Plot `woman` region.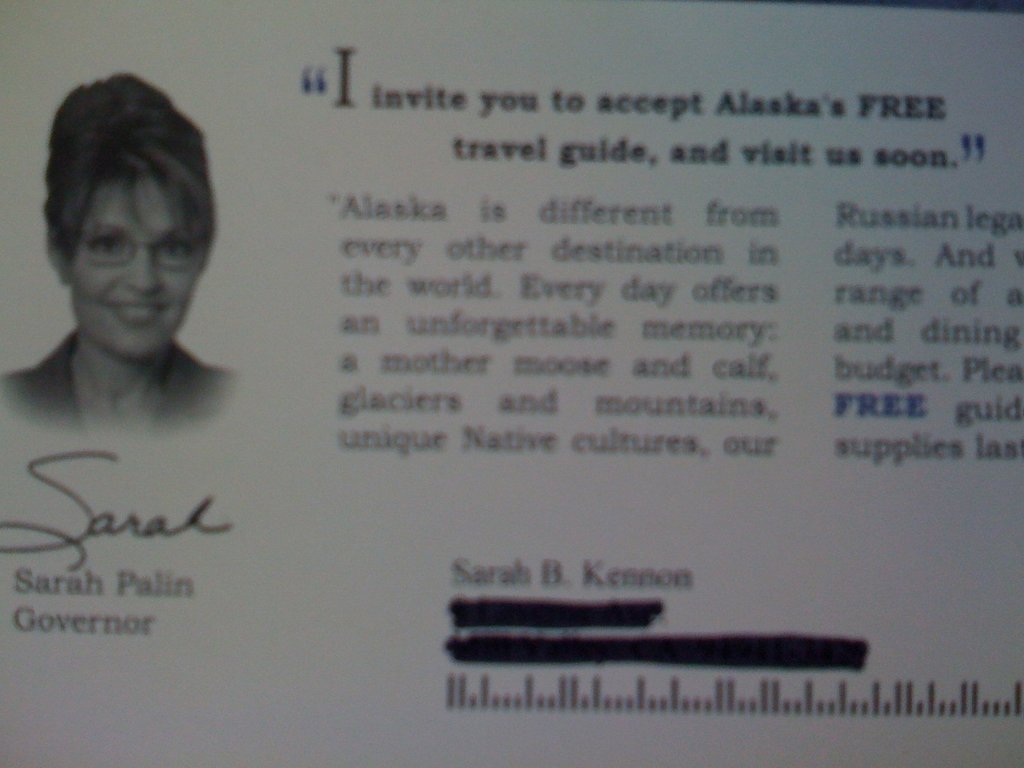
Plotted at rect(0, 68, 256, 507).
